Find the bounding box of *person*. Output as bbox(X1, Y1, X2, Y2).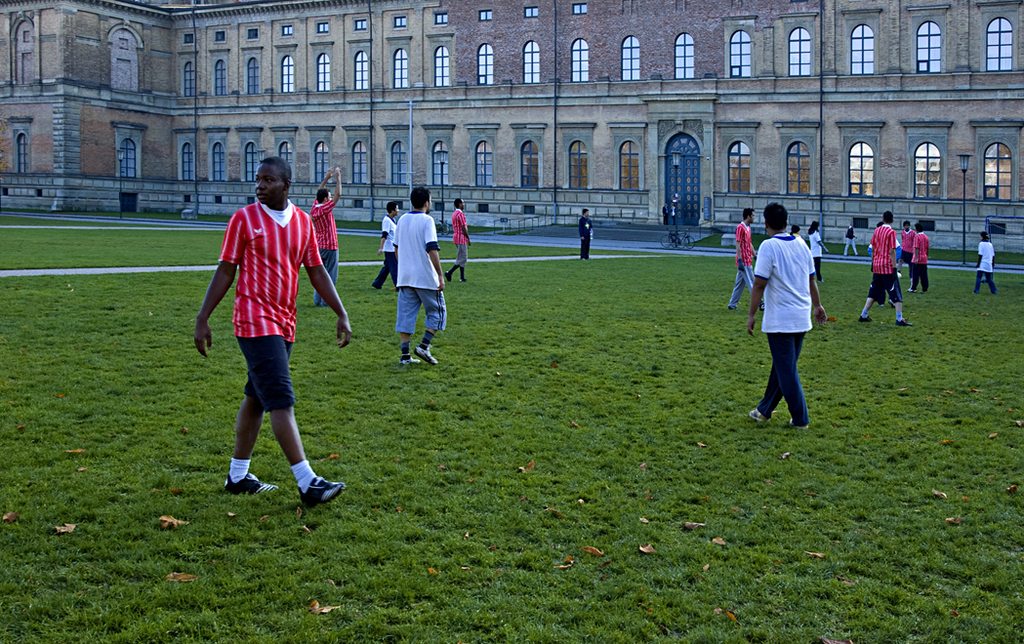
bbox(973, 225, 996, 301).
